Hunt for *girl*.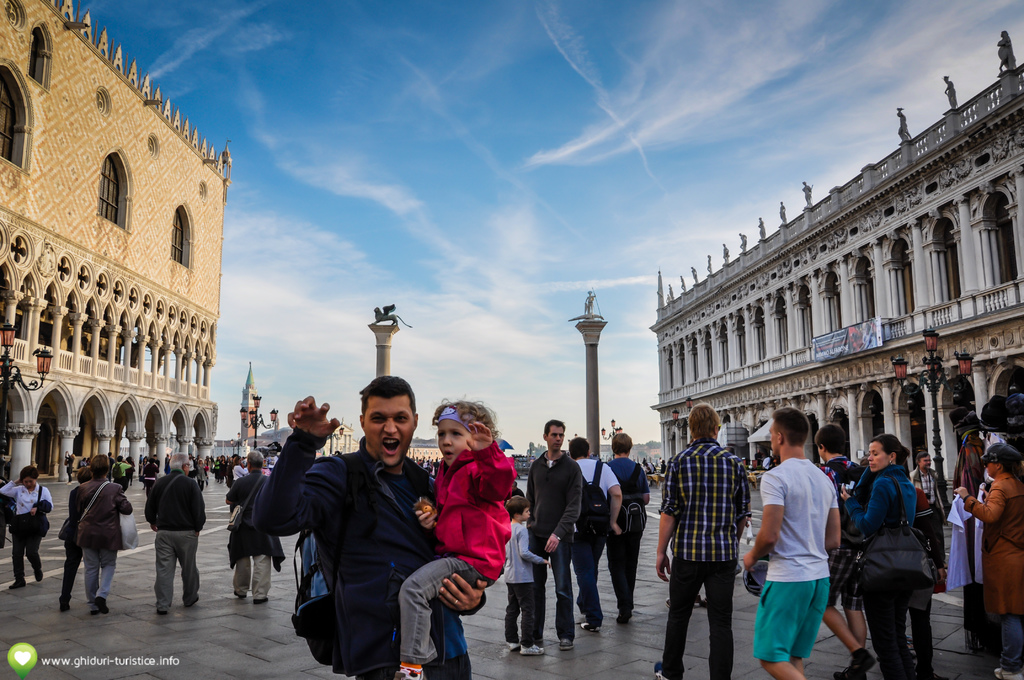
Hunted down at (x1=941, y1=438, x2=1023, y2=679).
